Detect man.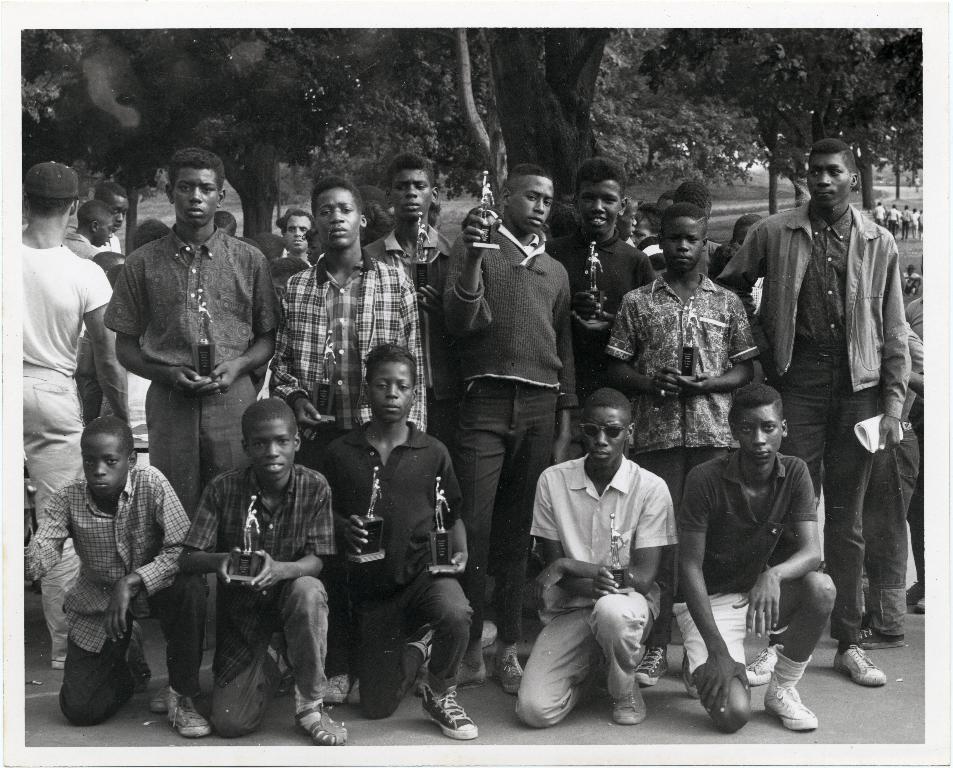
Detected at [left=553, top=155, right=657, bottom=390].
